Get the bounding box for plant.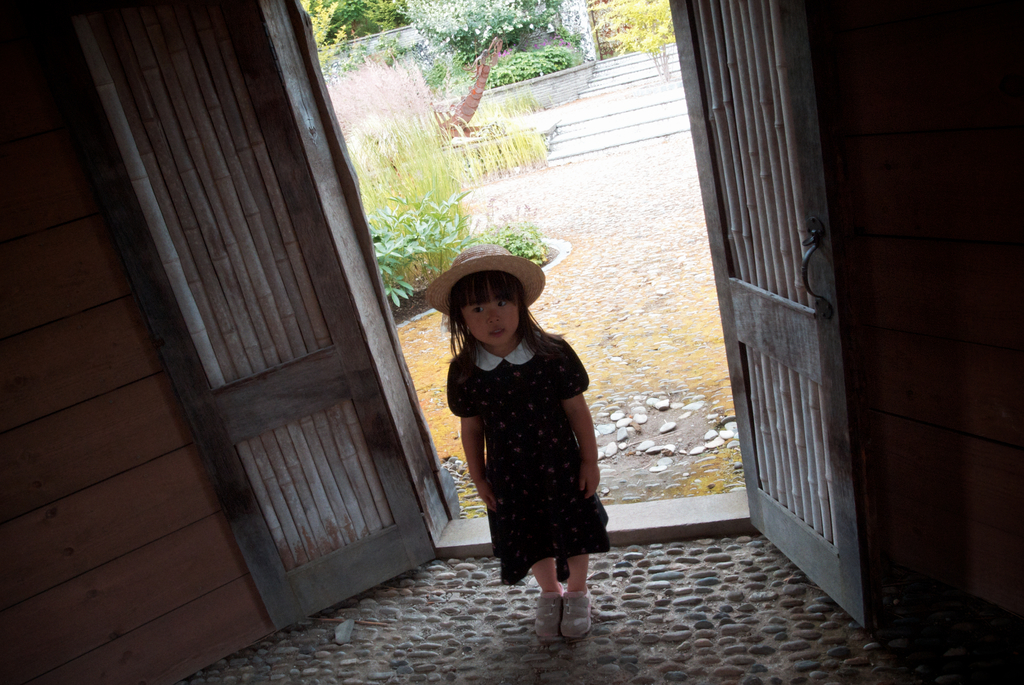
x1=394 y1=0 x2=555 y2=100.
